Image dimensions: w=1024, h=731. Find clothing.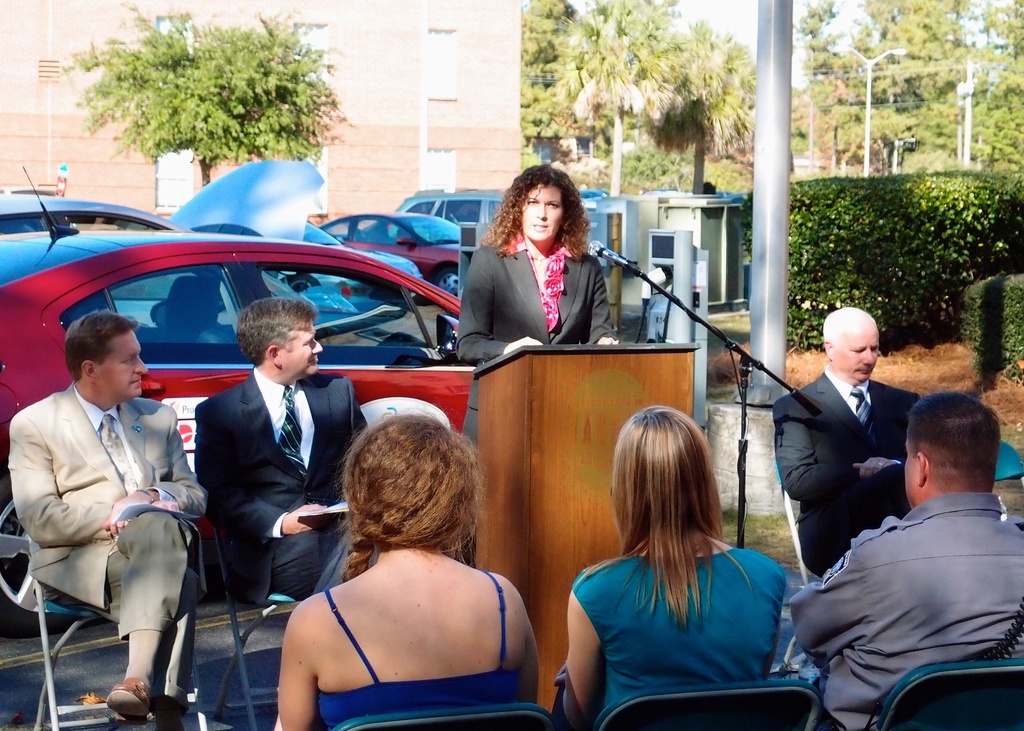
[x1=8, y1=380, x2=213, y2=708].
